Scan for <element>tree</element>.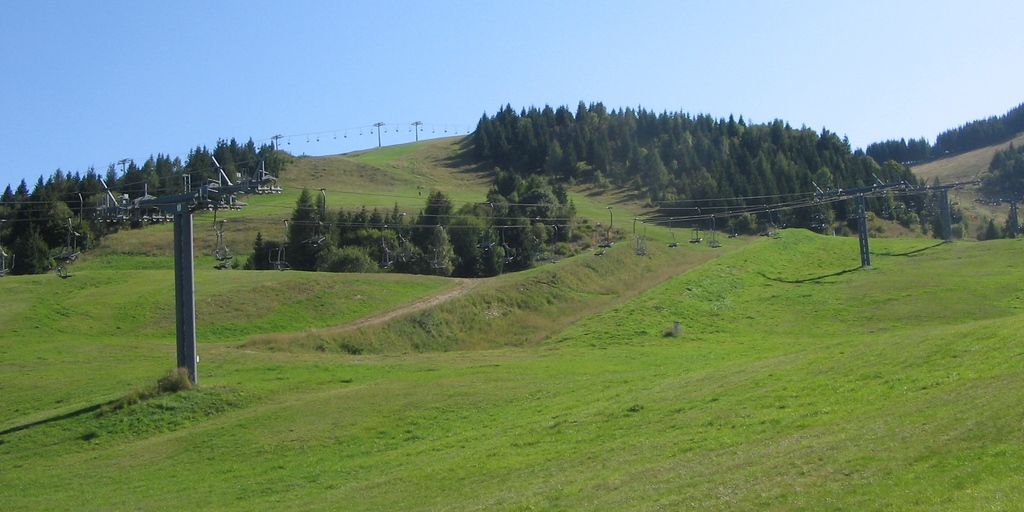
Scan result: (x1=276, y1=177, x2=339, y2=268).
